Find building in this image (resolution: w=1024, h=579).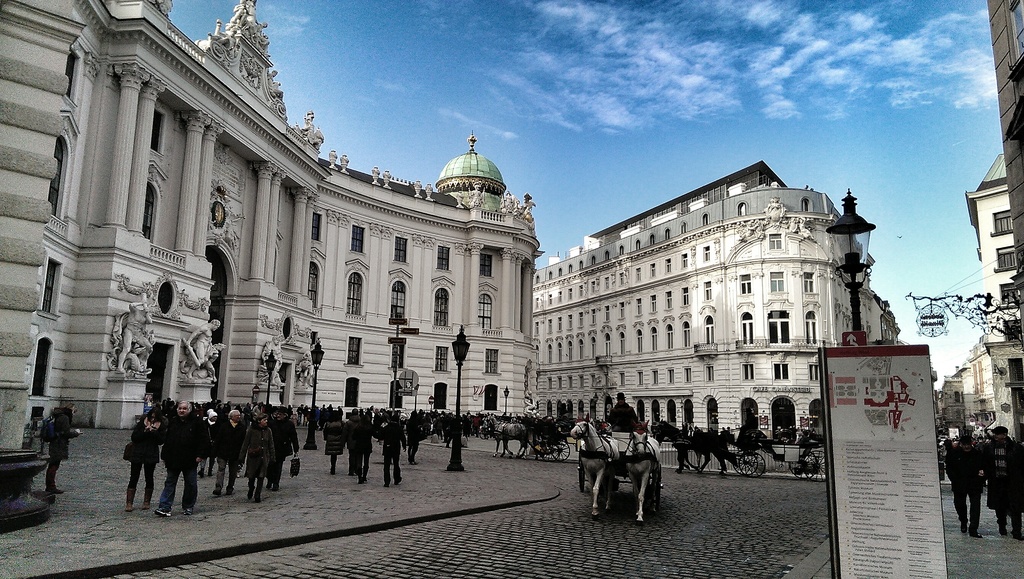
pyautogui.locateOnScreen(534, 157, 906, 447).
